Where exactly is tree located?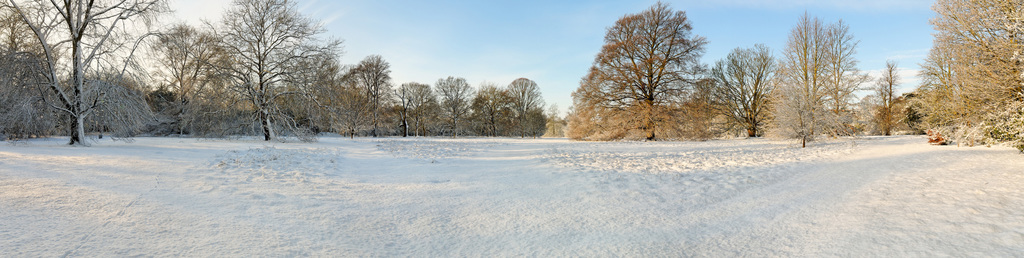
Its bounding box is x1=200 y1=0 x2=316 y2=137.
